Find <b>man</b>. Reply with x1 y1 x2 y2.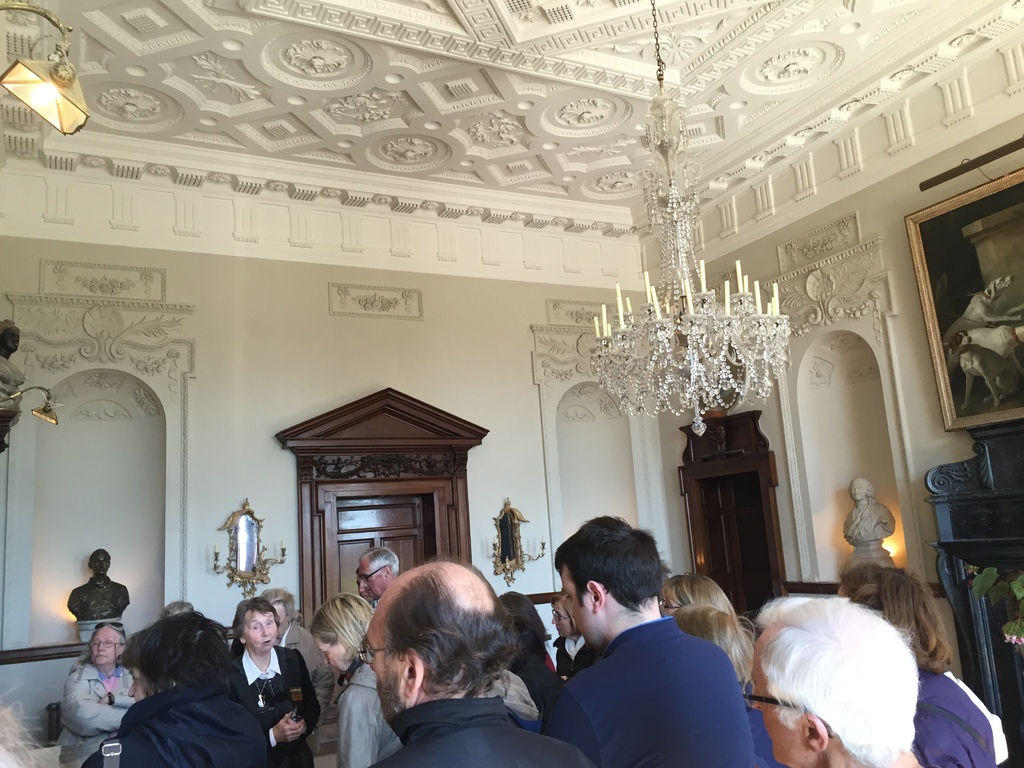
63 548 131 620.
